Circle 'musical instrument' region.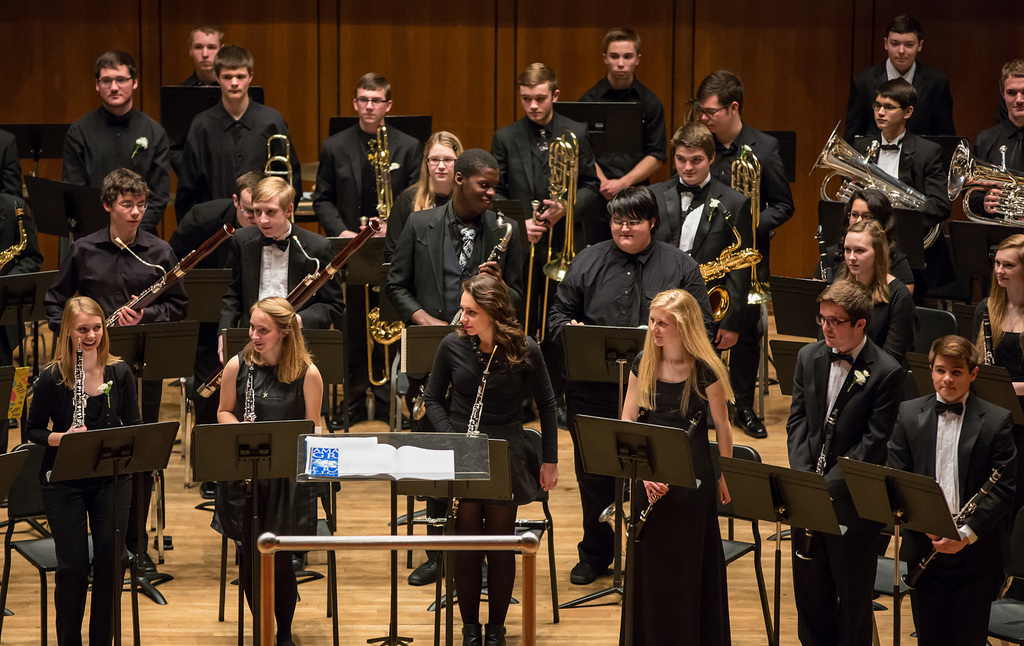
Region: (left=100, top=219, right=234, bottom=338).
